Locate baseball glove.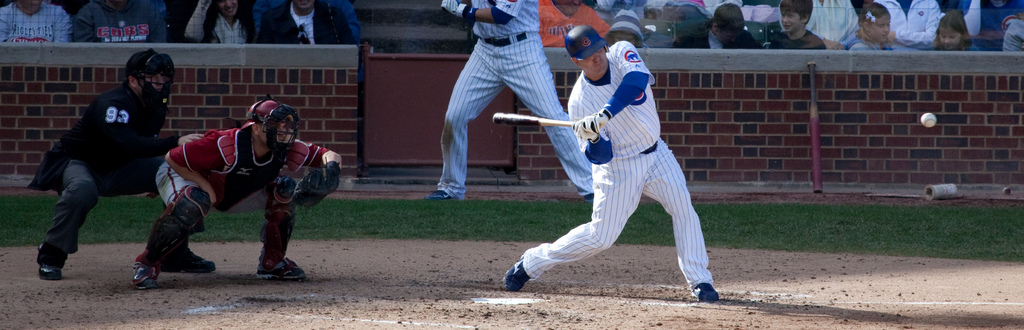
Bounding box: [x1=293, y1=161, x2=346, y2=214].
